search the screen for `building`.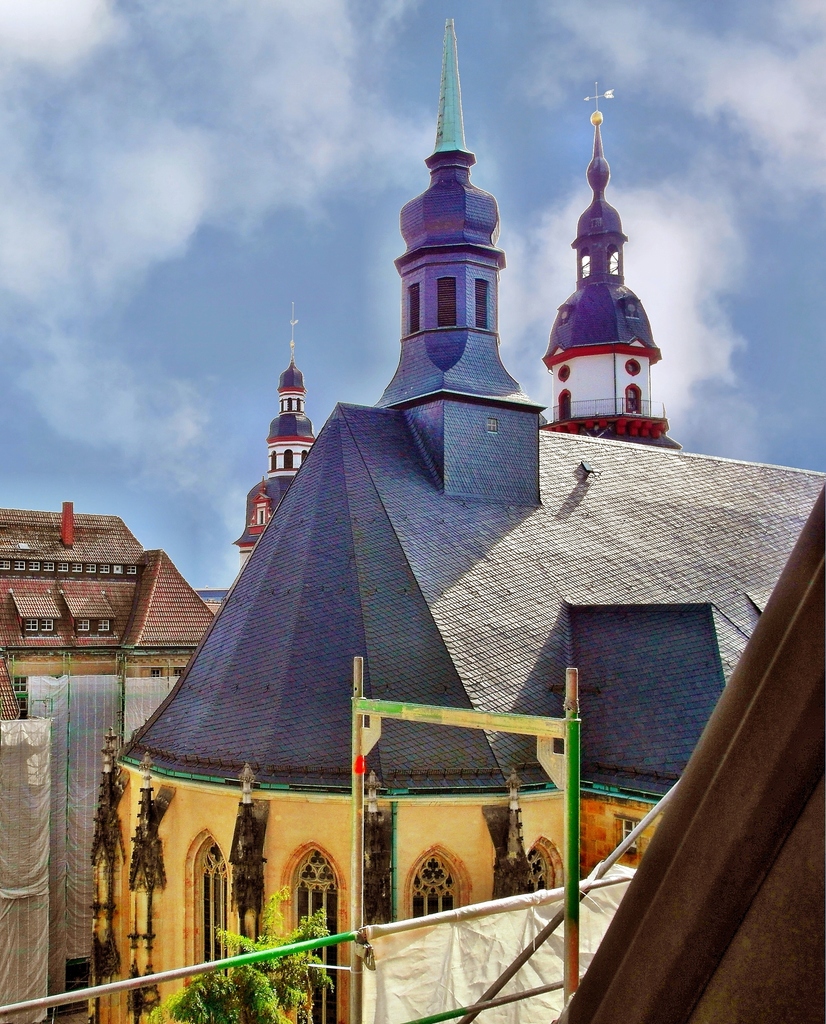
Found at (left=0, top=496, right=216, bottom=1023).
